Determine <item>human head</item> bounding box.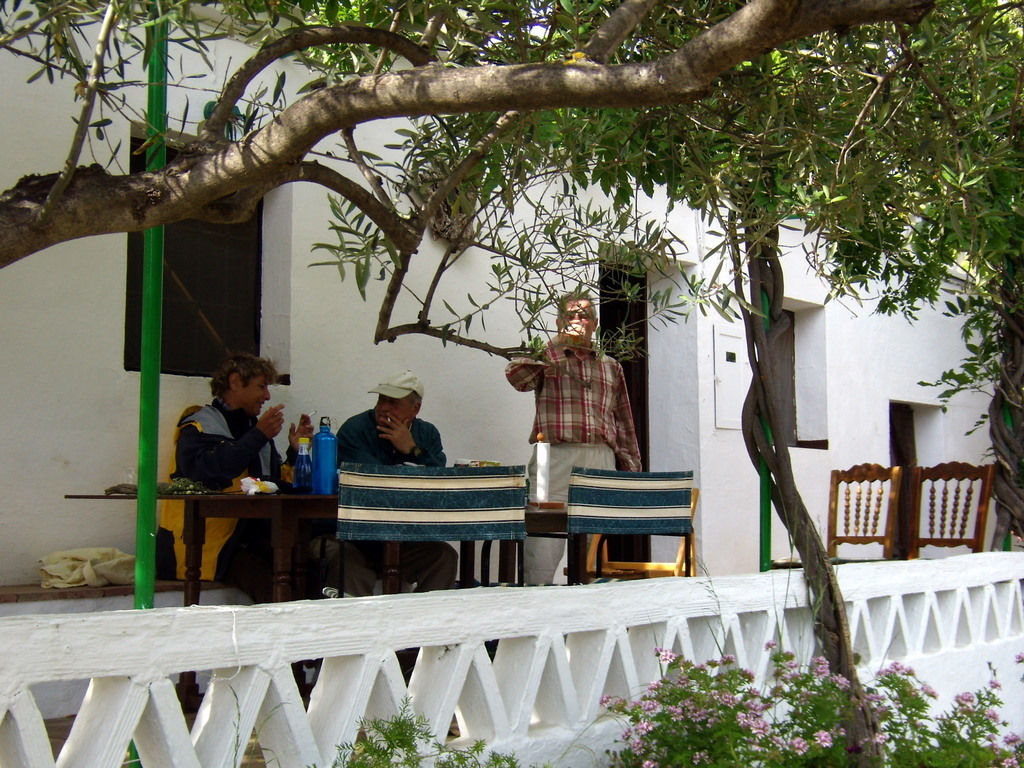
Determined: bbox=[199, 356, 278, 432].
